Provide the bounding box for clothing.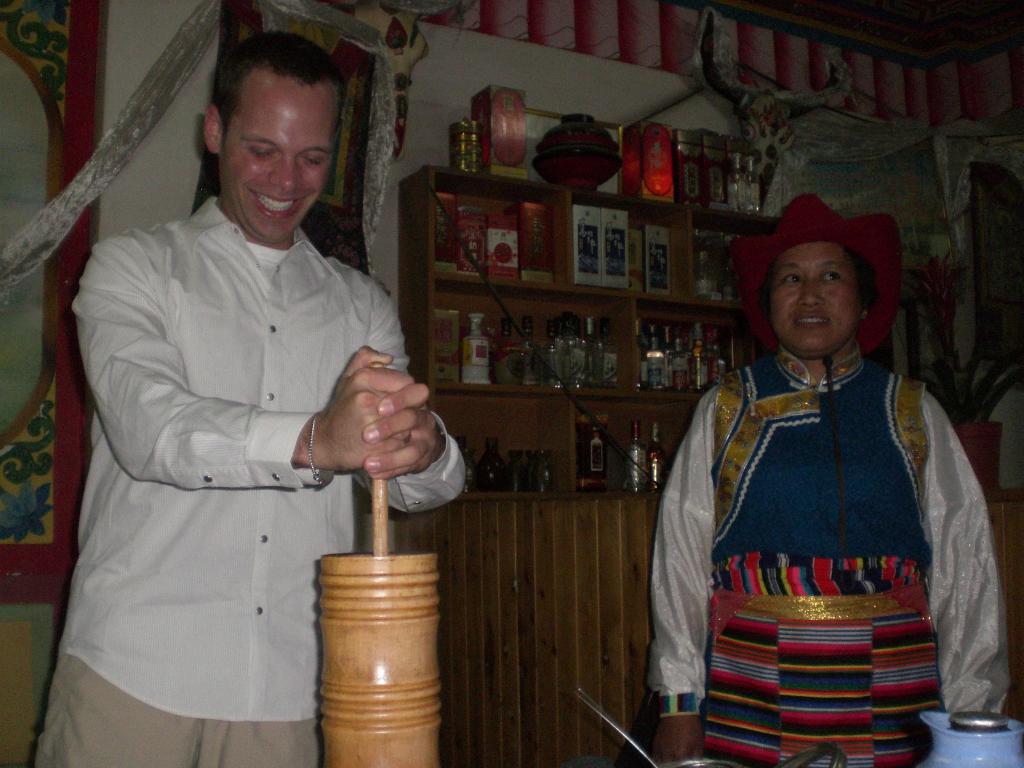
select_region(26, 199, 470, 767).
